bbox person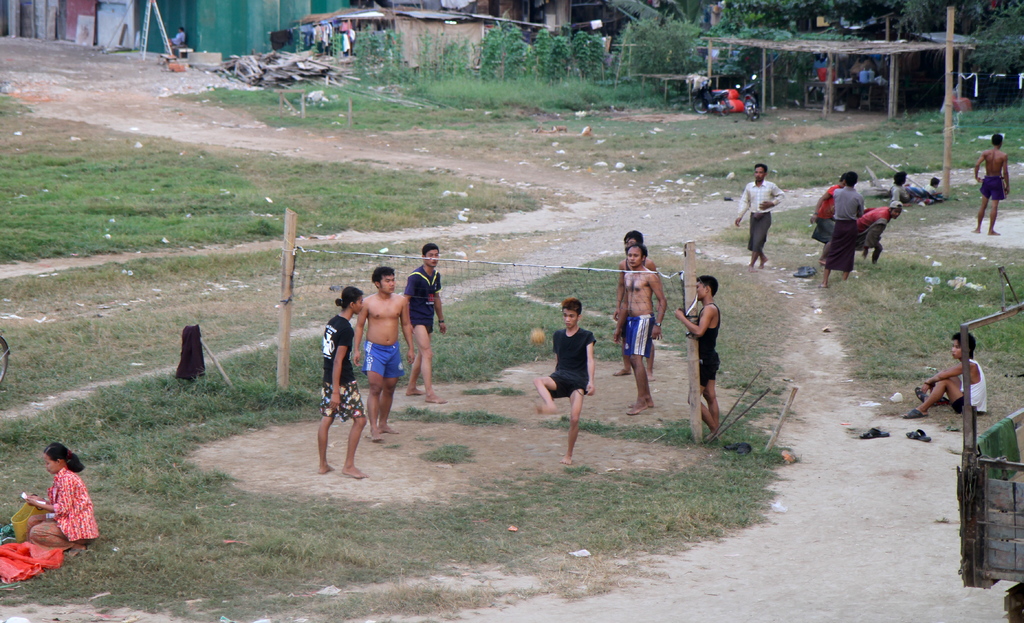
region(670, 274, 724, 441)
